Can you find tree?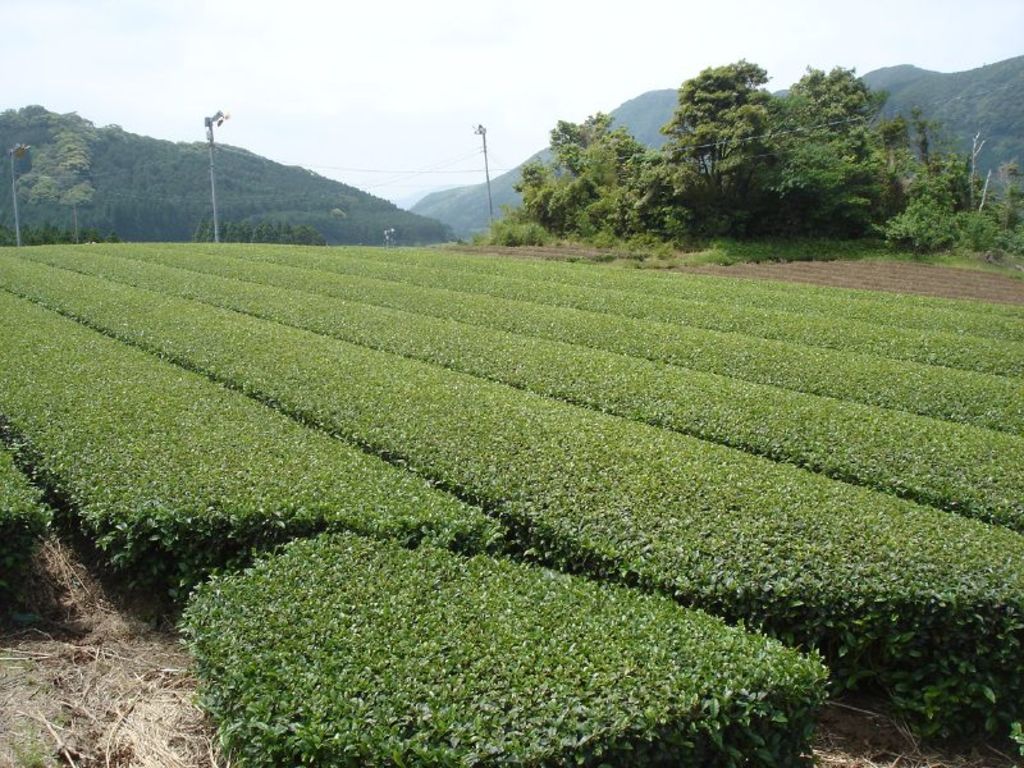
Yes, bounding box: [left=500, top=115, right=660, bottom=227].
